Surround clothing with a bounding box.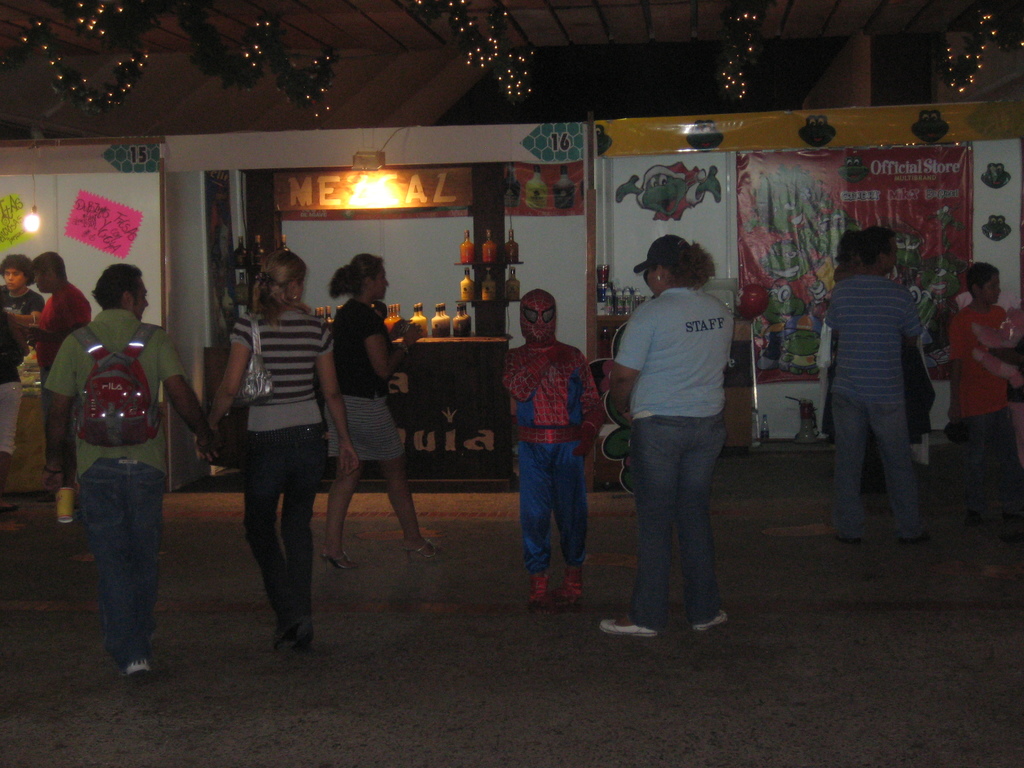
region(26, 278, 97, 473).
